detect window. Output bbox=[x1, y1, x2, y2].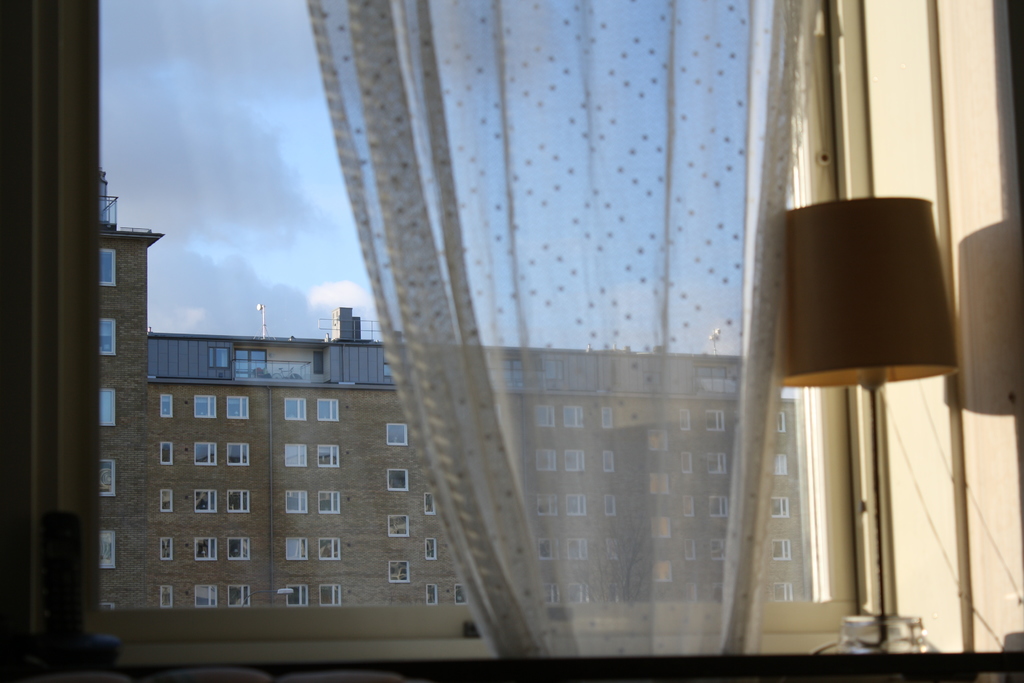
bbox=[714, 541, 724, 556].
